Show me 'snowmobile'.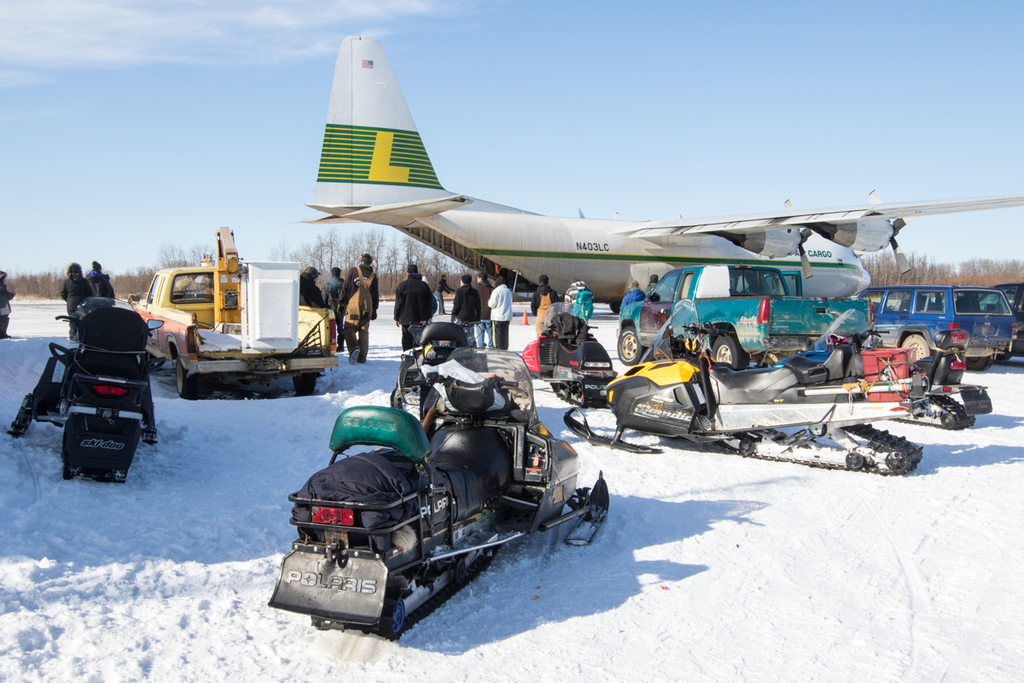
'snowmobile' is here: (6, 291, 164, 483).
